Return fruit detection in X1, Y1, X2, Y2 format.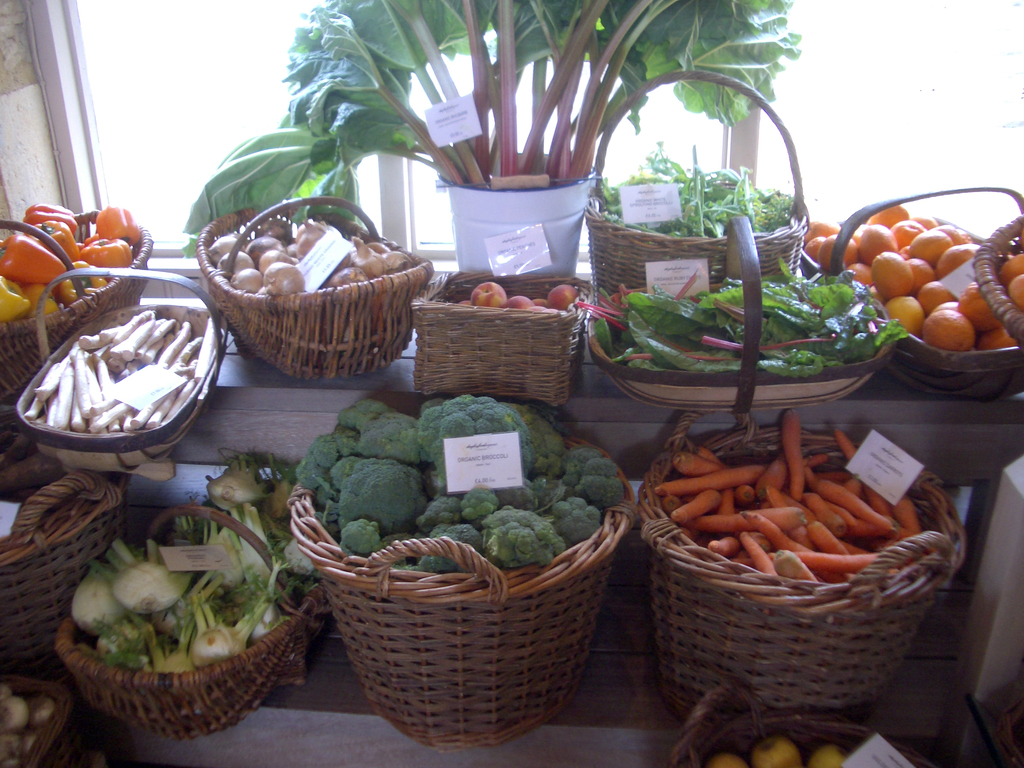
748, 735, 803, 767.
